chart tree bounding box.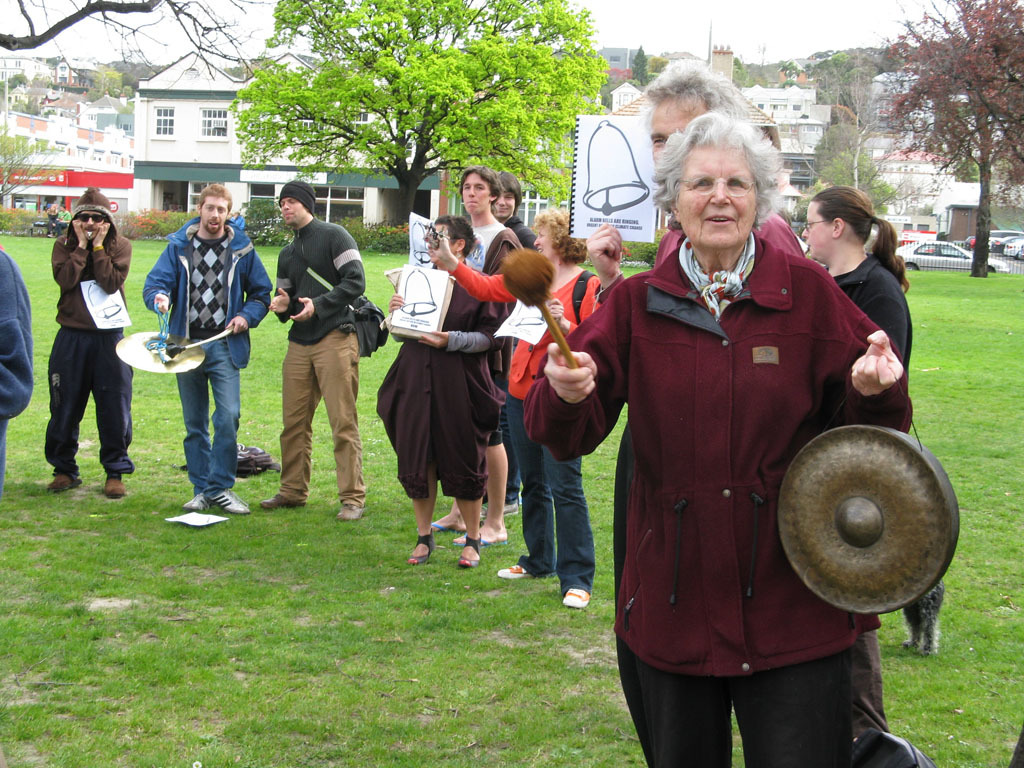
Charted: detection(223, 0, 611, 237).
